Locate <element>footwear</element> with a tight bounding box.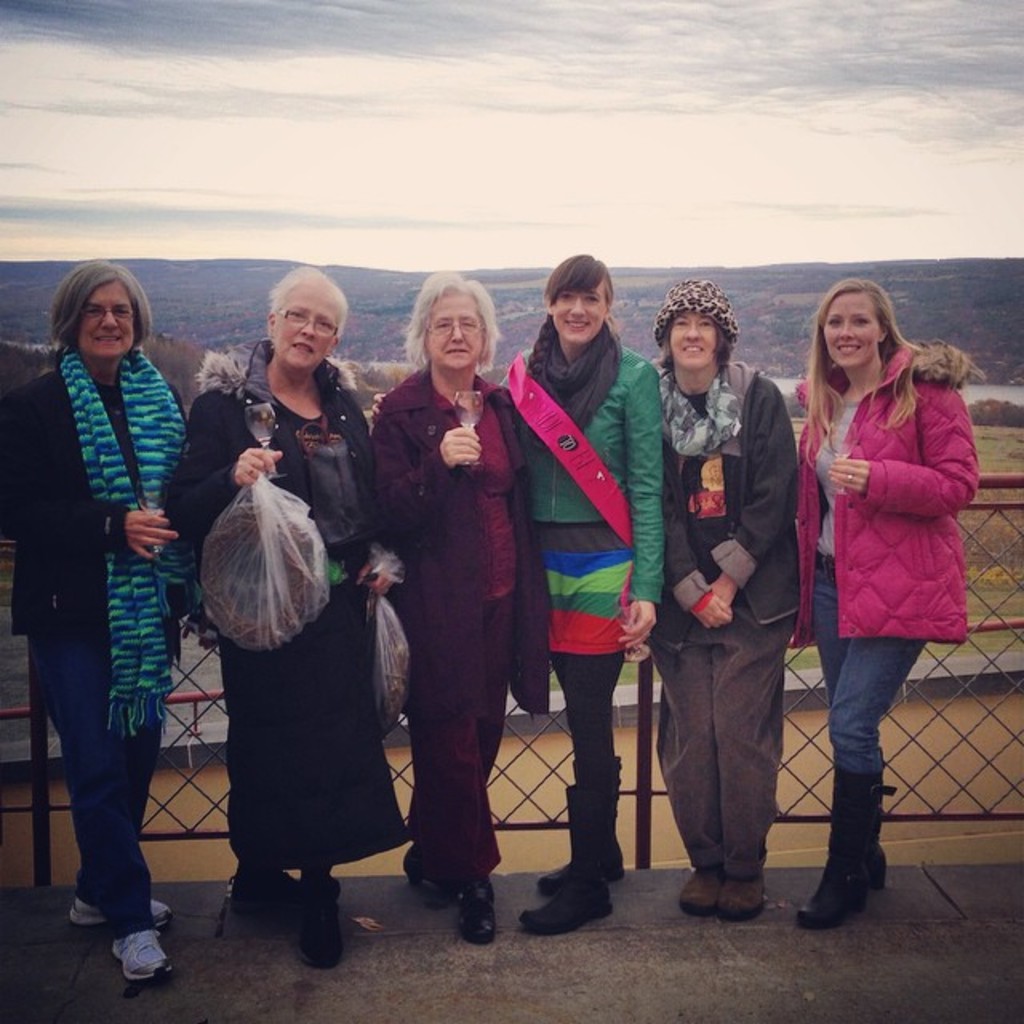
(678,866,722,914).
